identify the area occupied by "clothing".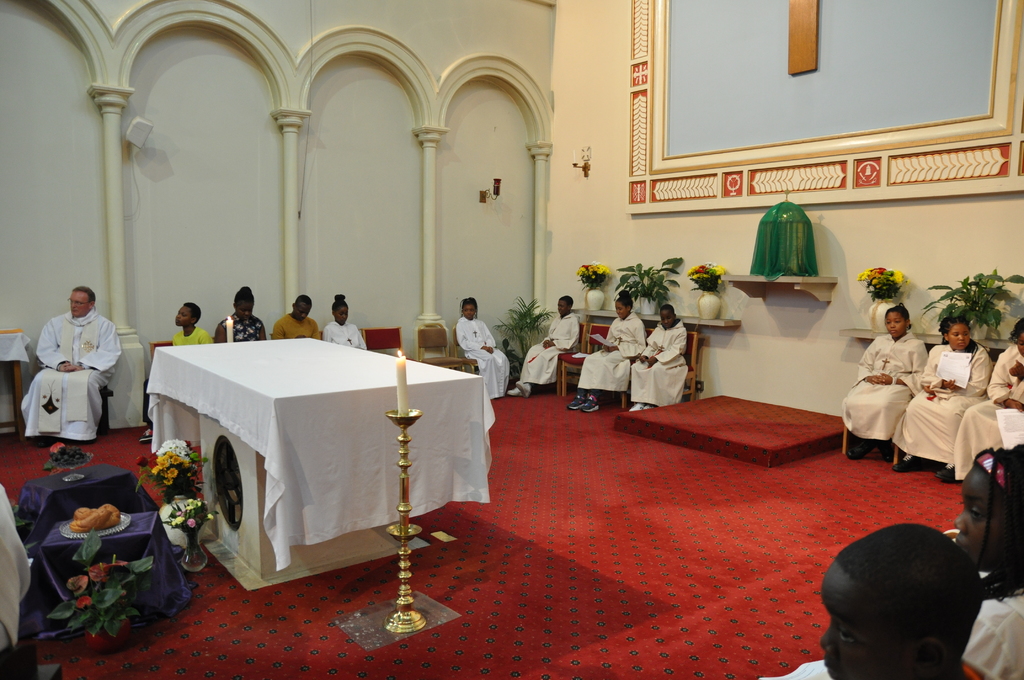
Area: region(963, 587, 1023, 679).
